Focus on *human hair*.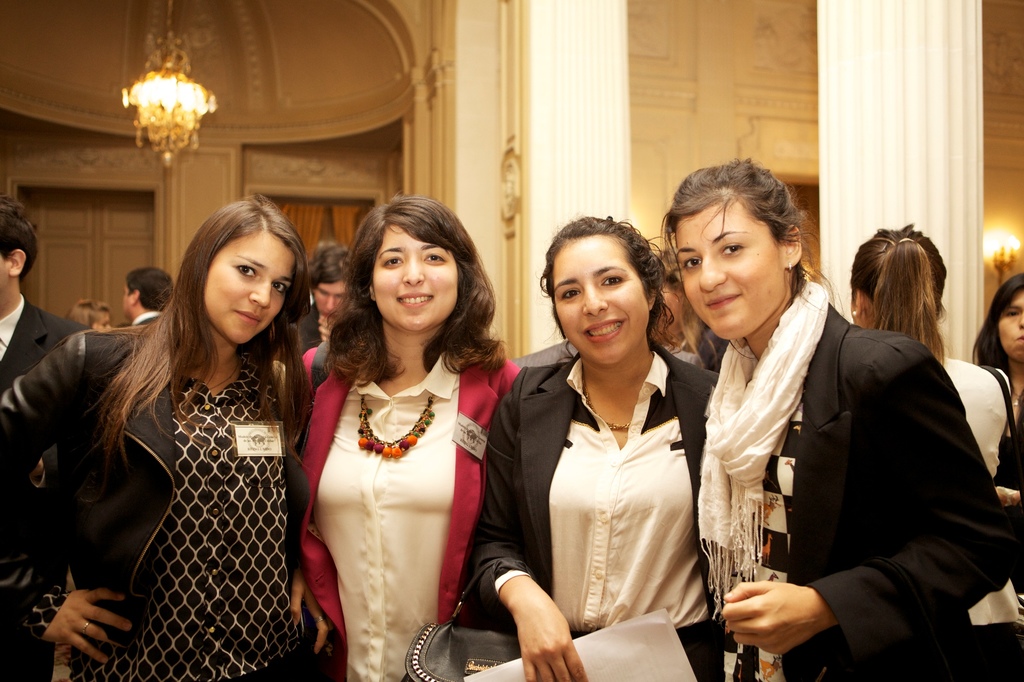
Focused at crop(851, 223, 948, 366).
